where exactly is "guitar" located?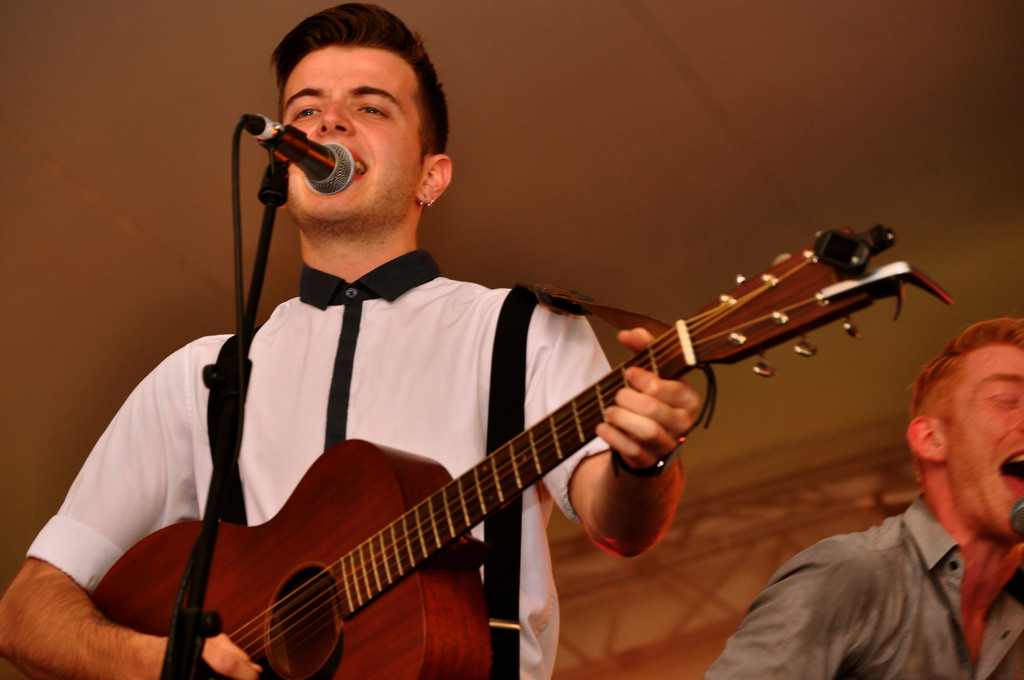
Its bounding box is 84, 218, 952, 679.
